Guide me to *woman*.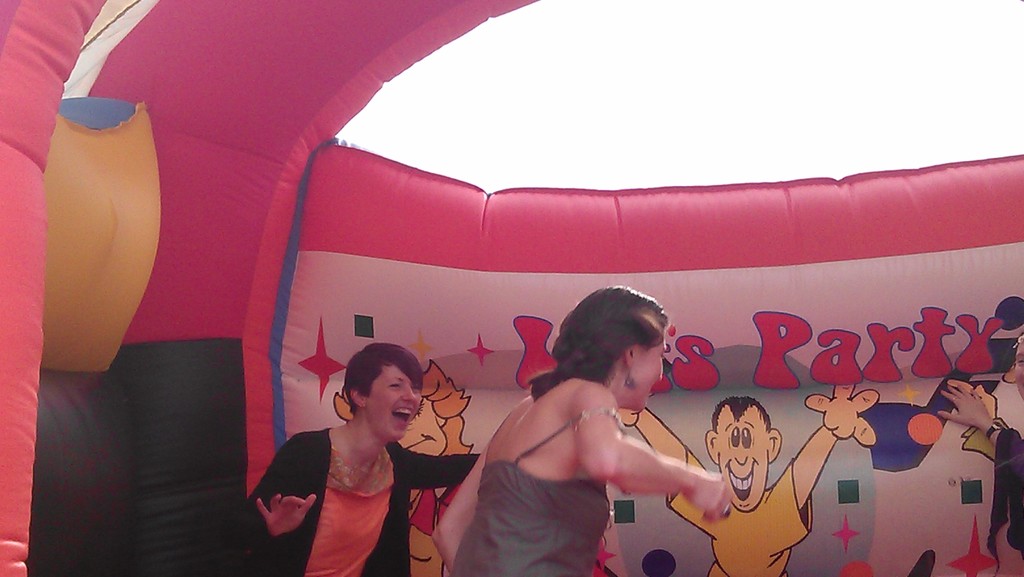
Guidance: x1=252, y1=328, x2=453, y2=574.
